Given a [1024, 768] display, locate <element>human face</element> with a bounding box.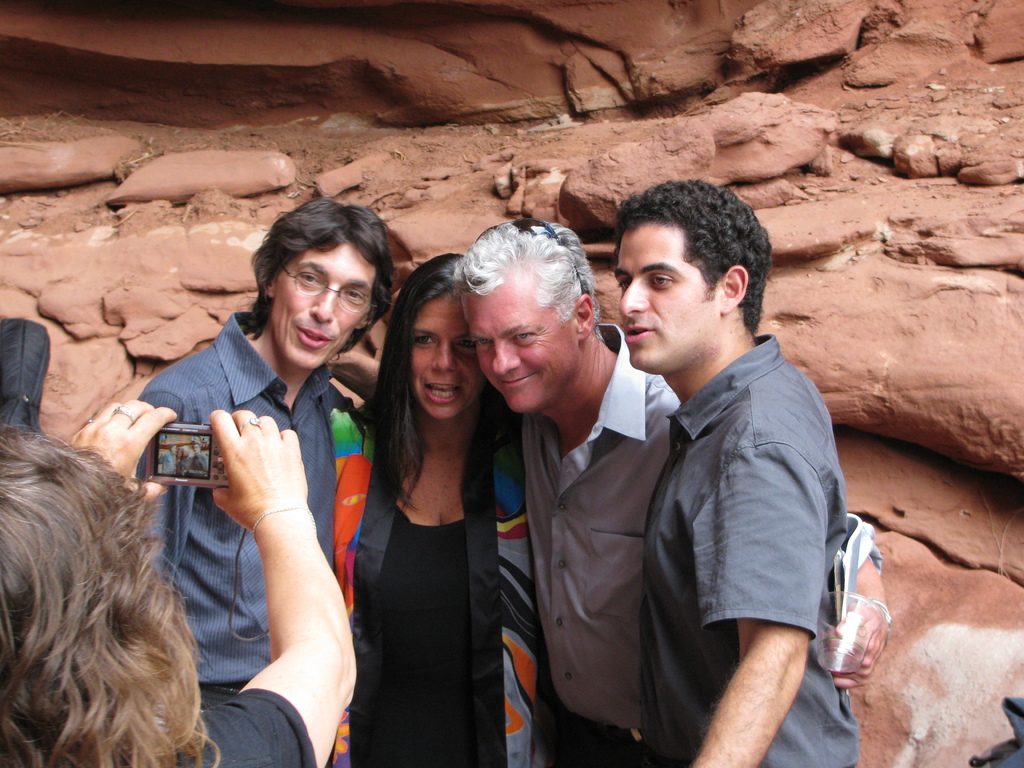
Located: (602,225,721,366).
